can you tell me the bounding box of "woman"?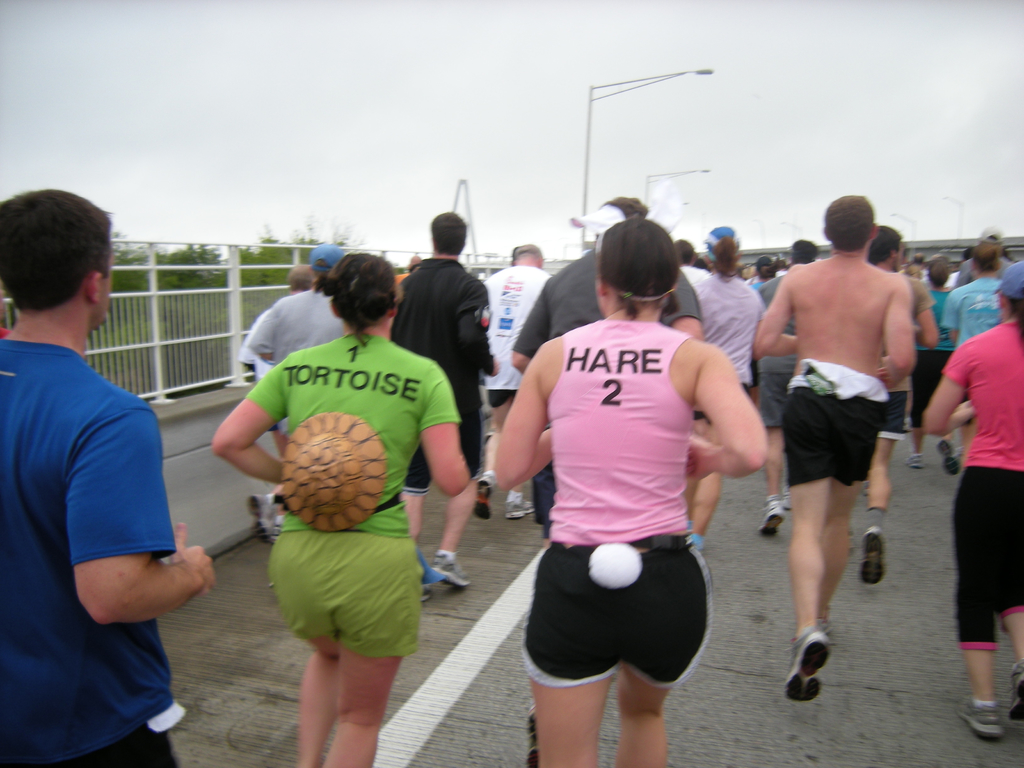
locate(209, 254, 472, 767).
